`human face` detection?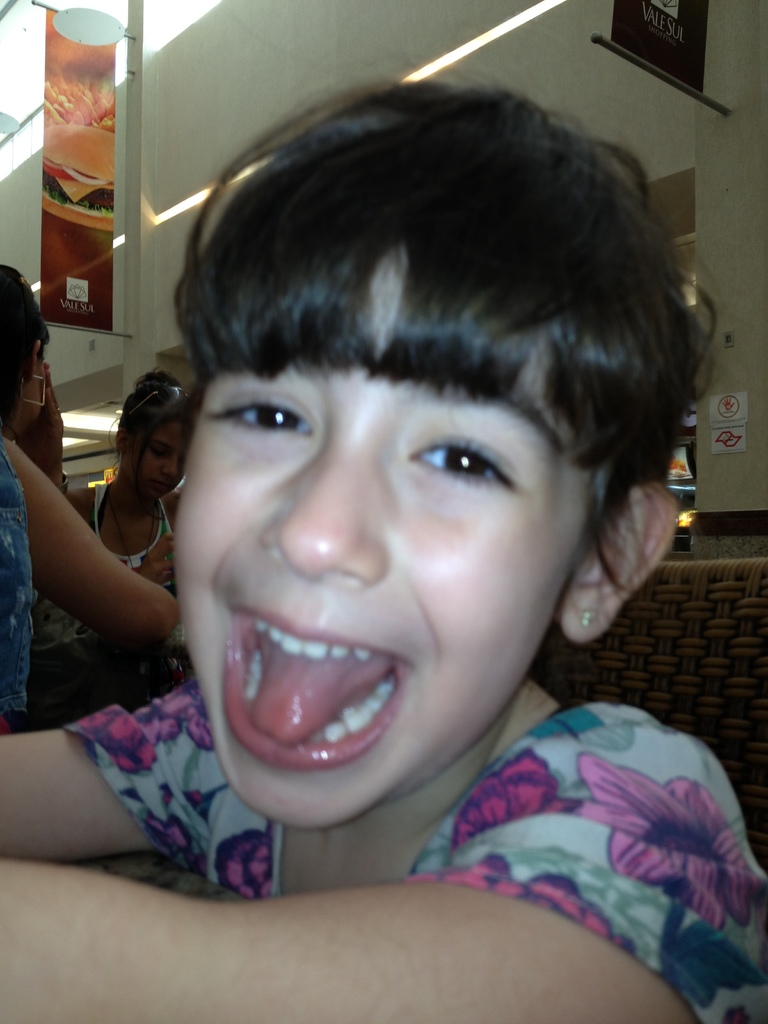
{"x1": 120, "y1": 412, "x2": 196, "y2": 503}
